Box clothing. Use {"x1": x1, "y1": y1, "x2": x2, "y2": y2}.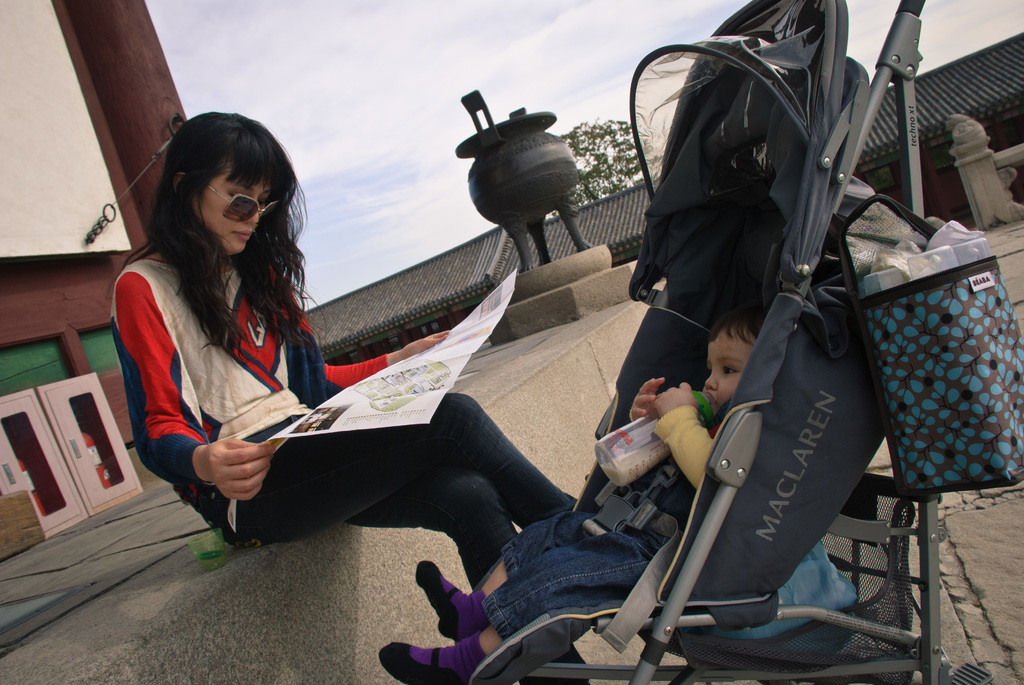
{"x1": 483, "y1": 397, "x2": 745, "y2": 659}.
